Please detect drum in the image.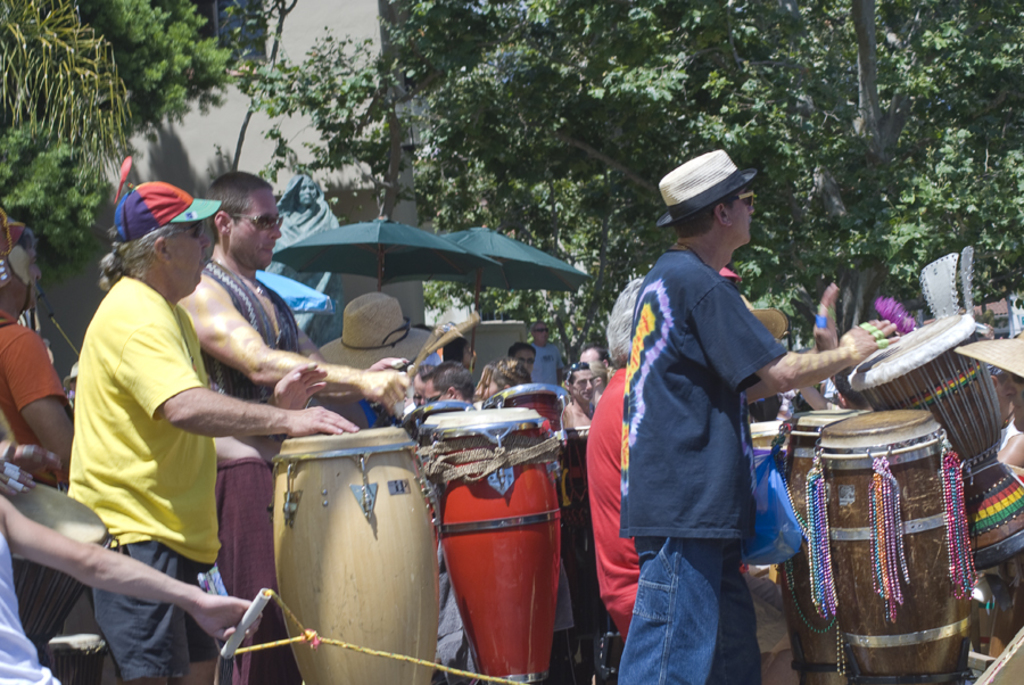
[560,427,587,507].
